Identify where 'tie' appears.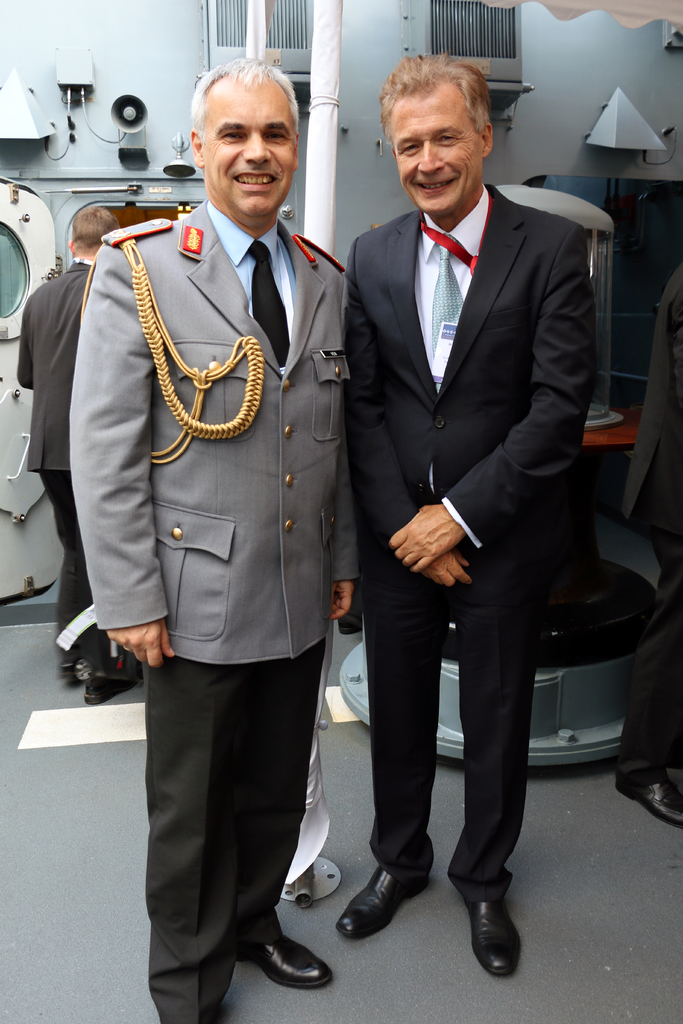
Appears at (left=426, top=237, right=463, bottom=394).
